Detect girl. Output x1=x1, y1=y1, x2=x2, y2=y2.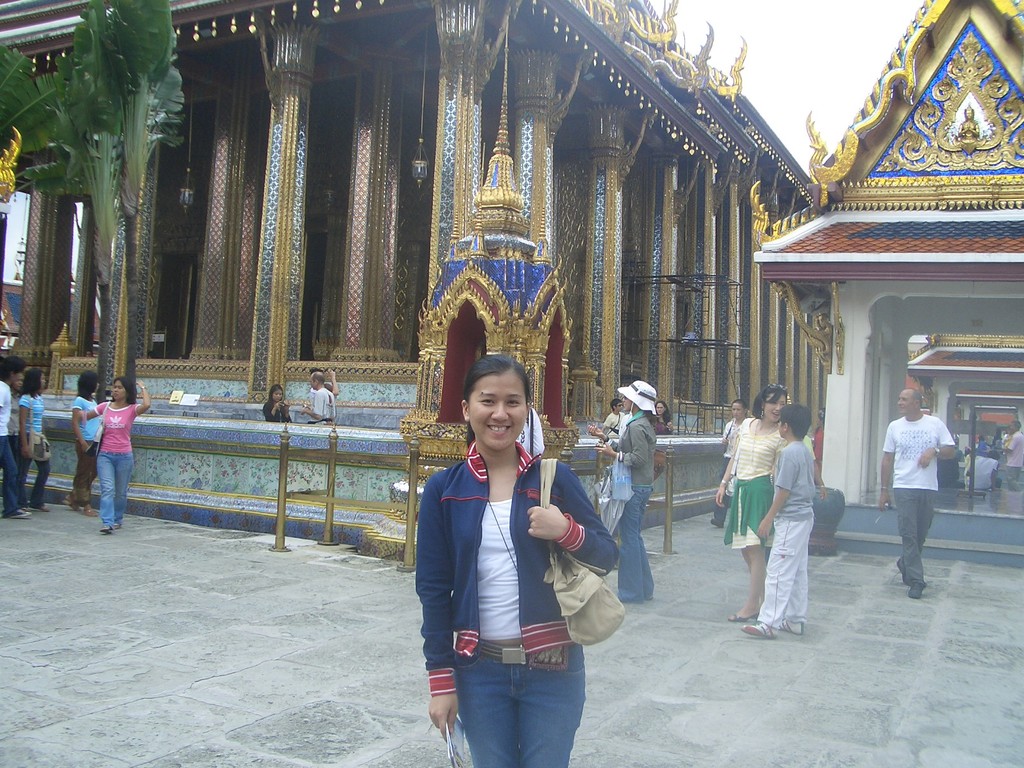
x1=70, y1=371, x2=97, y2=513.
